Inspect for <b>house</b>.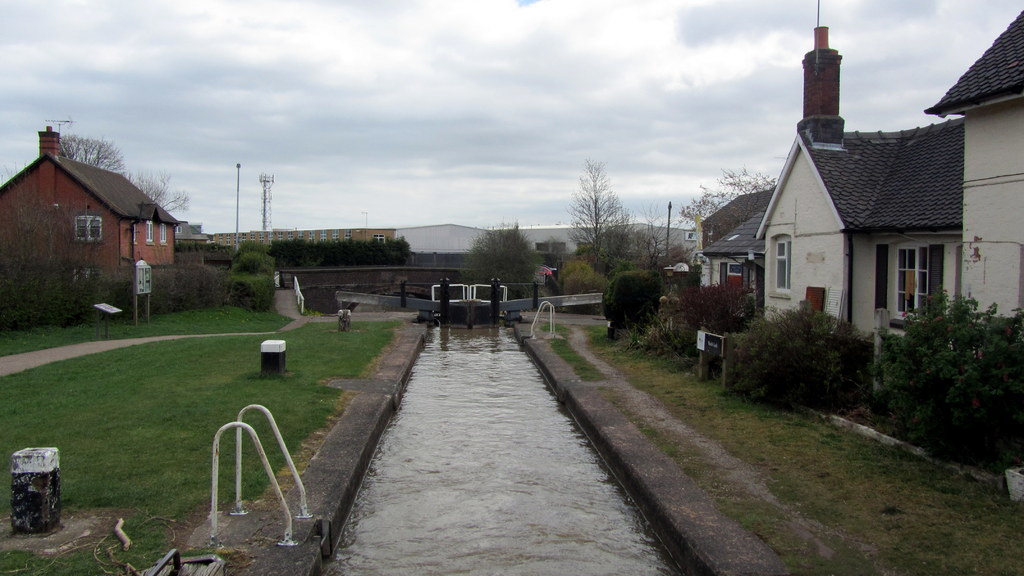
Inspection: region(922, 10, 1023, 352).
